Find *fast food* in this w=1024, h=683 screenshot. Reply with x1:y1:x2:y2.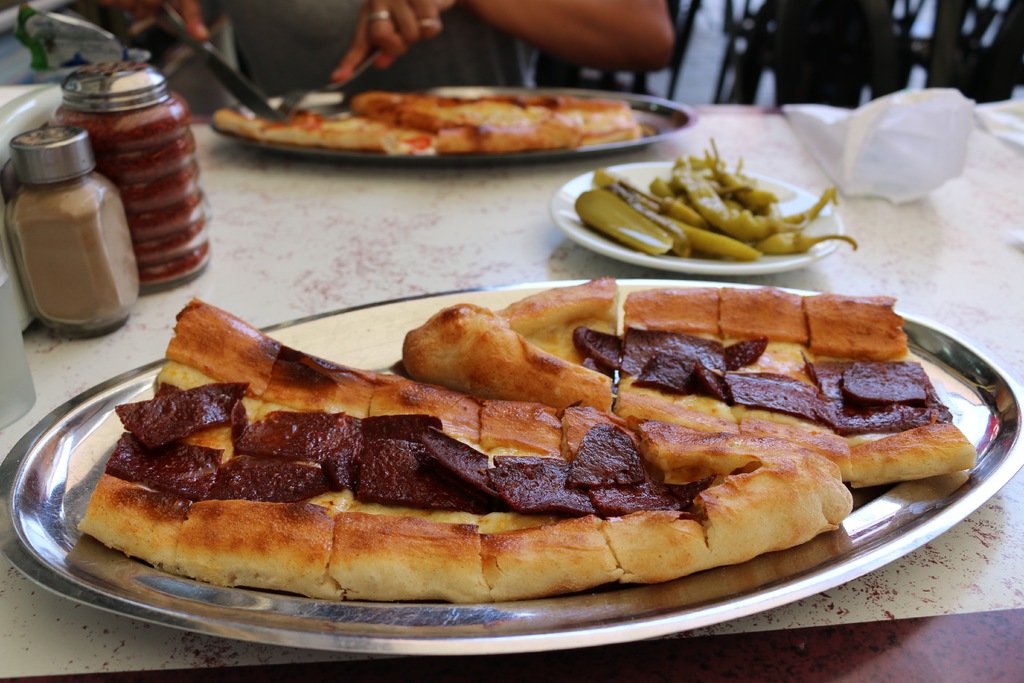
83:276:957:593.
